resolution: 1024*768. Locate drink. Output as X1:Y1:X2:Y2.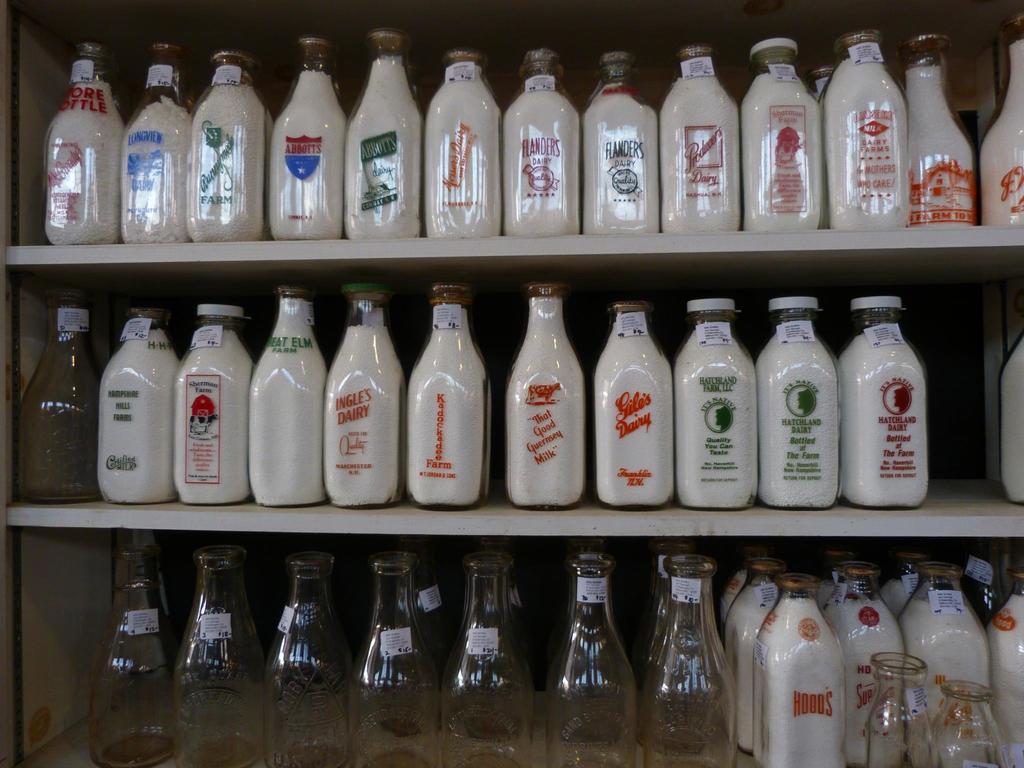
97:300:182:502.
